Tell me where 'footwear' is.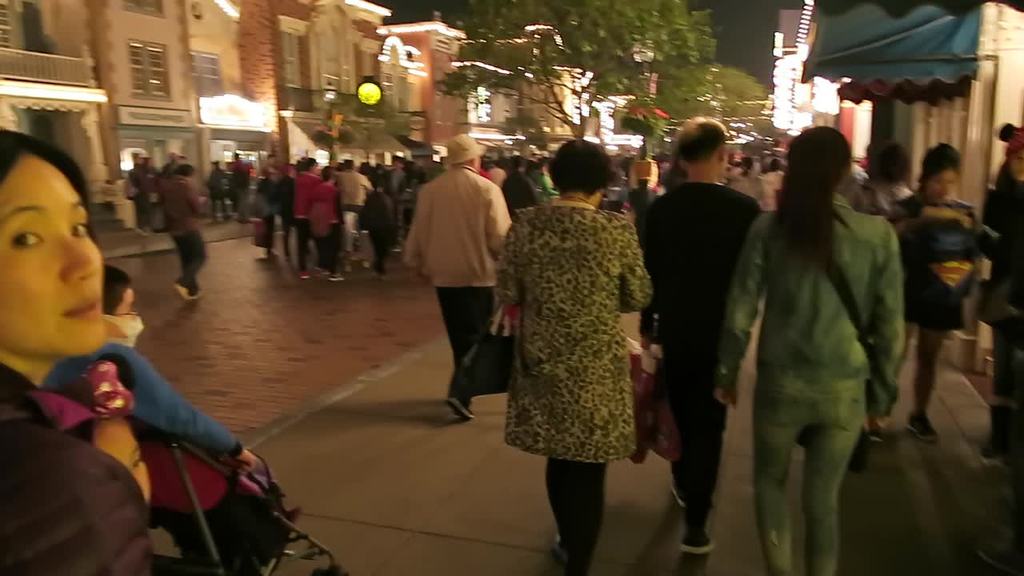
'footwear' is at [x1=910, y1=405, x2=937, y2=446].
